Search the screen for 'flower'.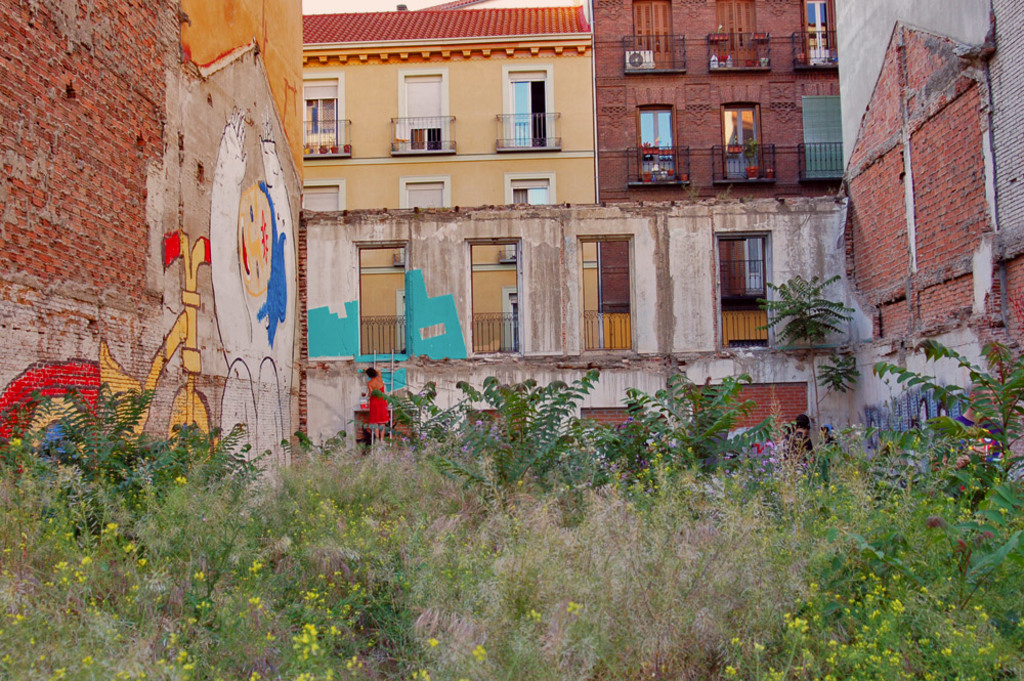
Found at rect(727, 665, 736, 672).
